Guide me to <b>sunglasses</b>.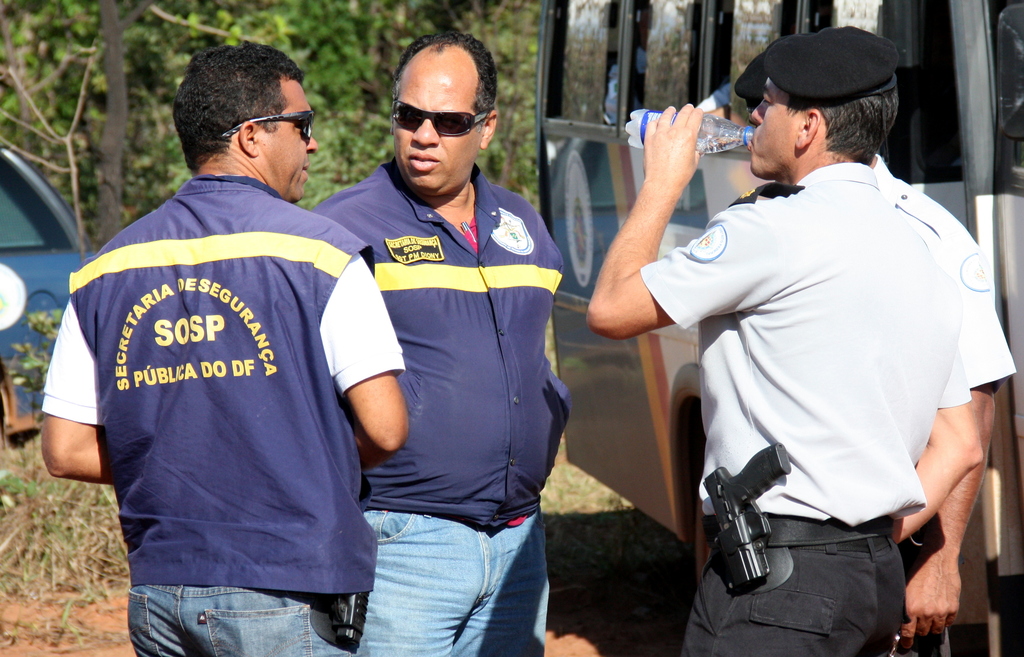
Guidance: bbox(387, 97, 491, 144).
